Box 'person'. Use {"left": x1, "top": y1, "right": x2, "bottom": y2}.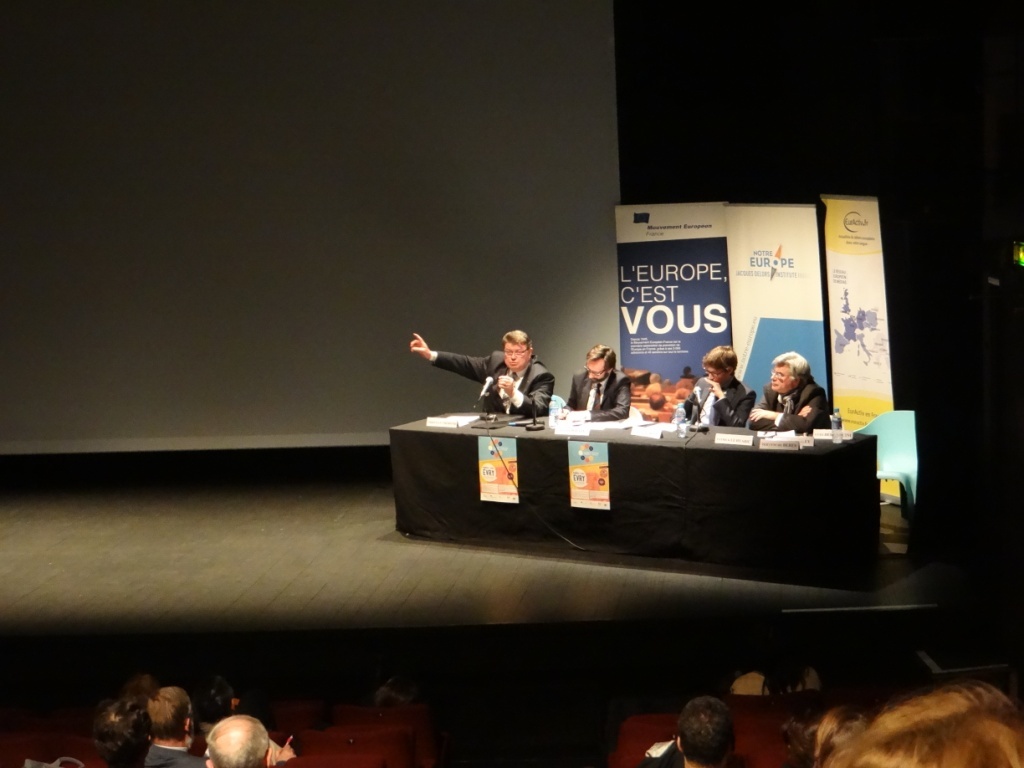
{"left": 198, "top": 705, "right": 283, "bottom": 767}.
